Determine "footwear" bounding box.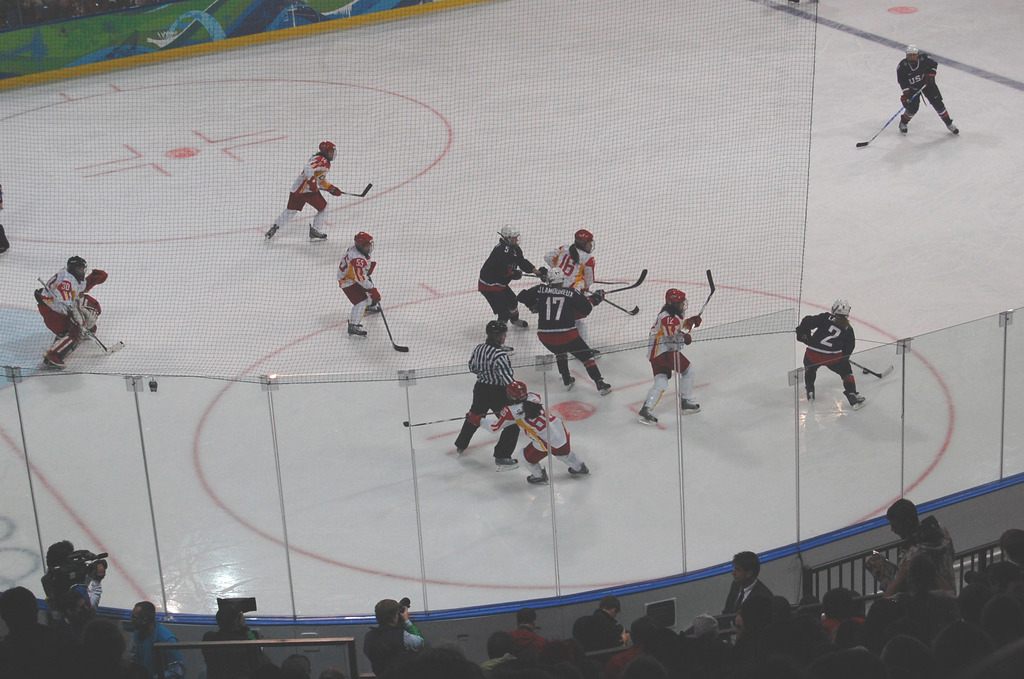
Determined: 501 344 513 357.
